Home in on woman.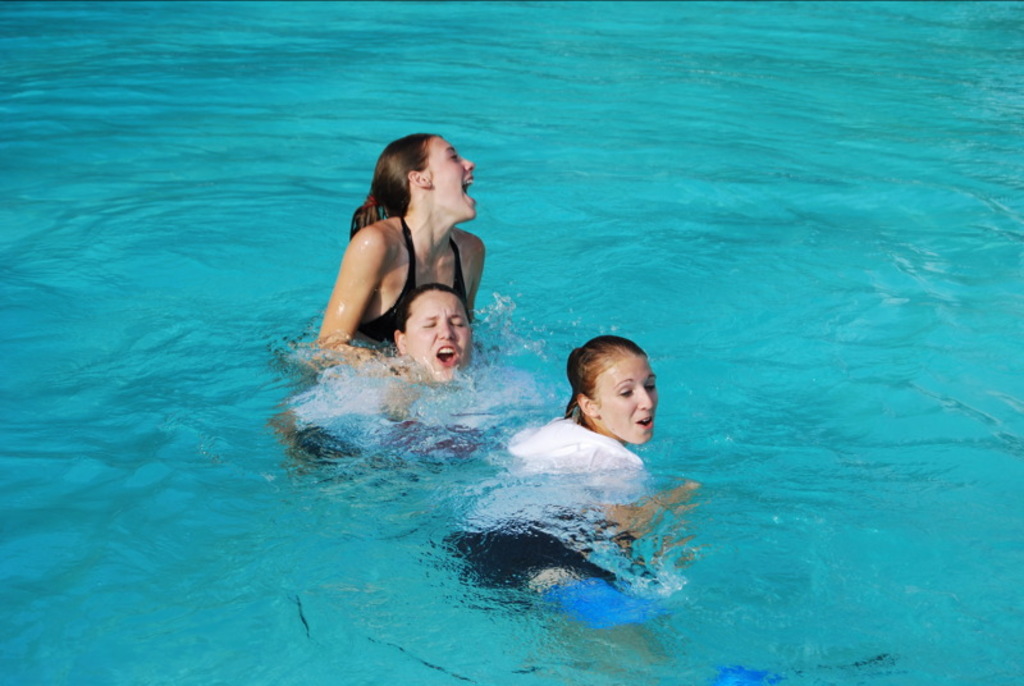
Homed in at bbox=(438, 335, 703, 681).
